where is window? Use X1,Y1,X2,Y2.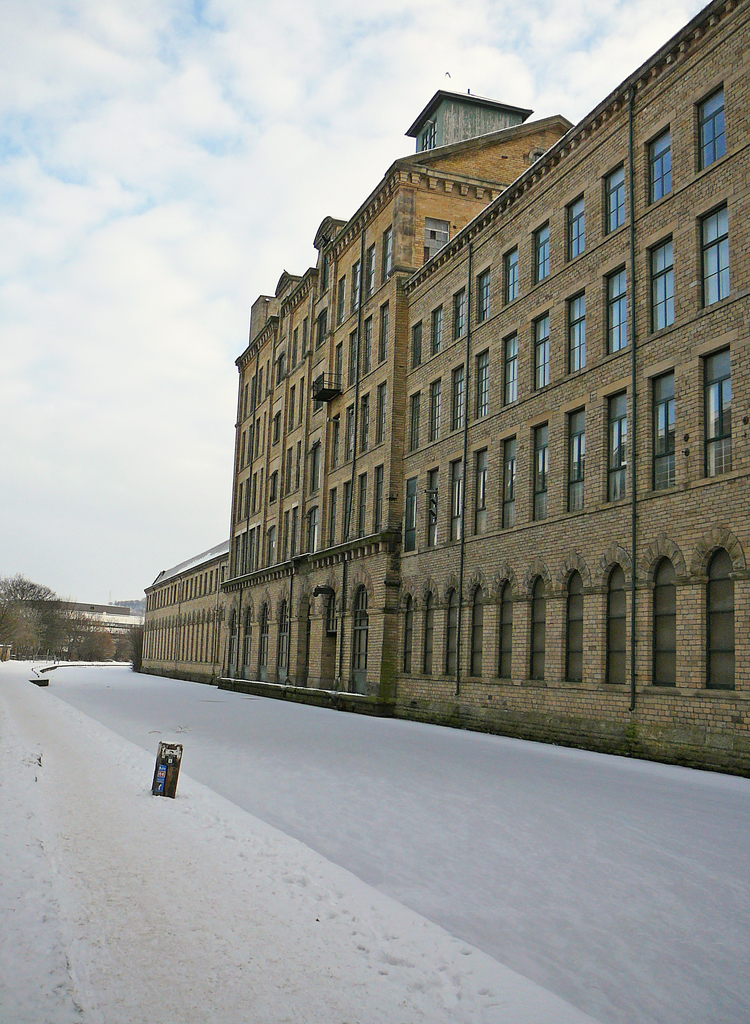
346,329,362,388.
